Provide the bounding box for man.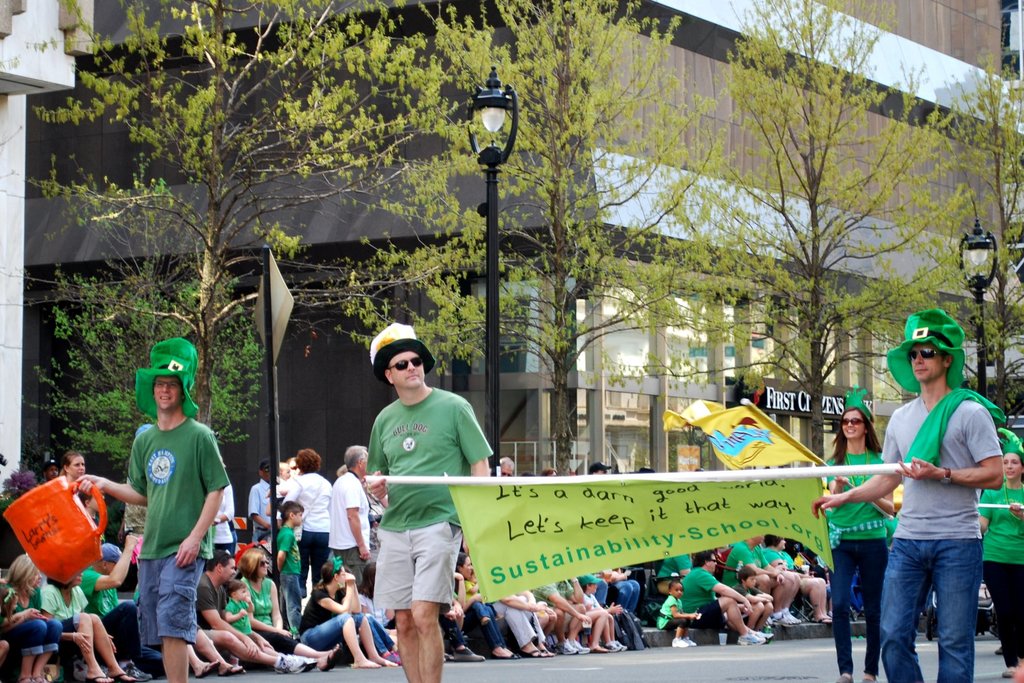
[813, 306, 1005, 682].
